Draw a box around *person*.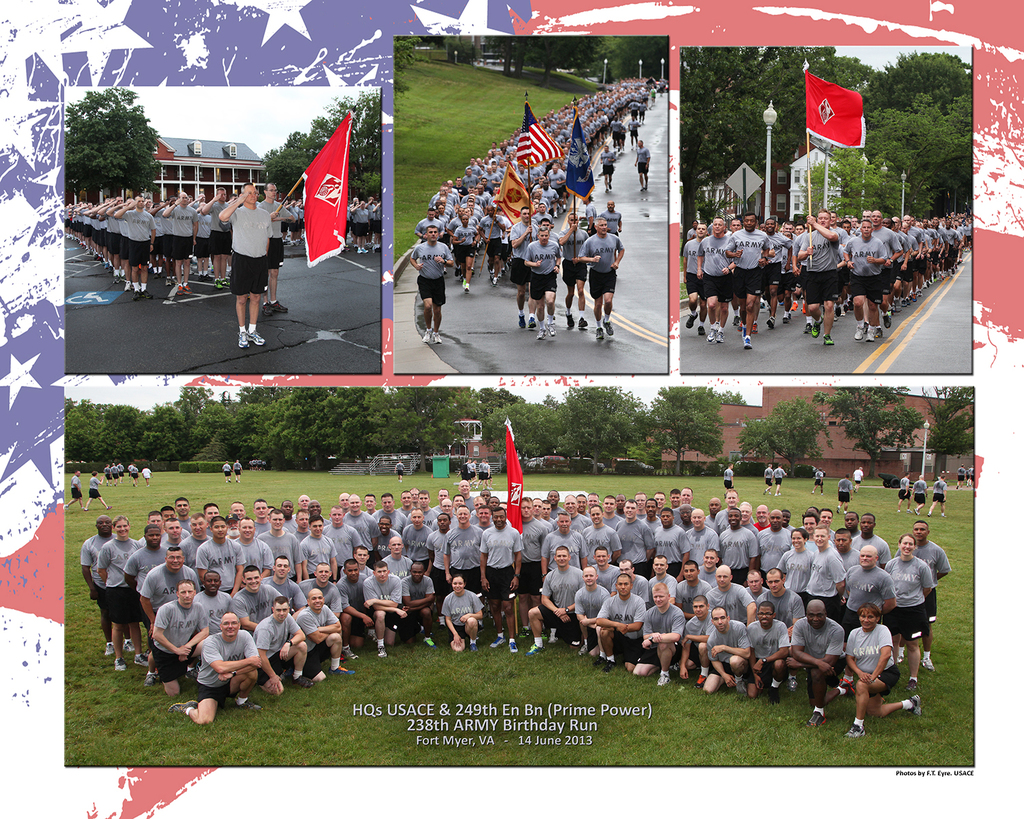
bbox=[337, 551, 380, 647].
